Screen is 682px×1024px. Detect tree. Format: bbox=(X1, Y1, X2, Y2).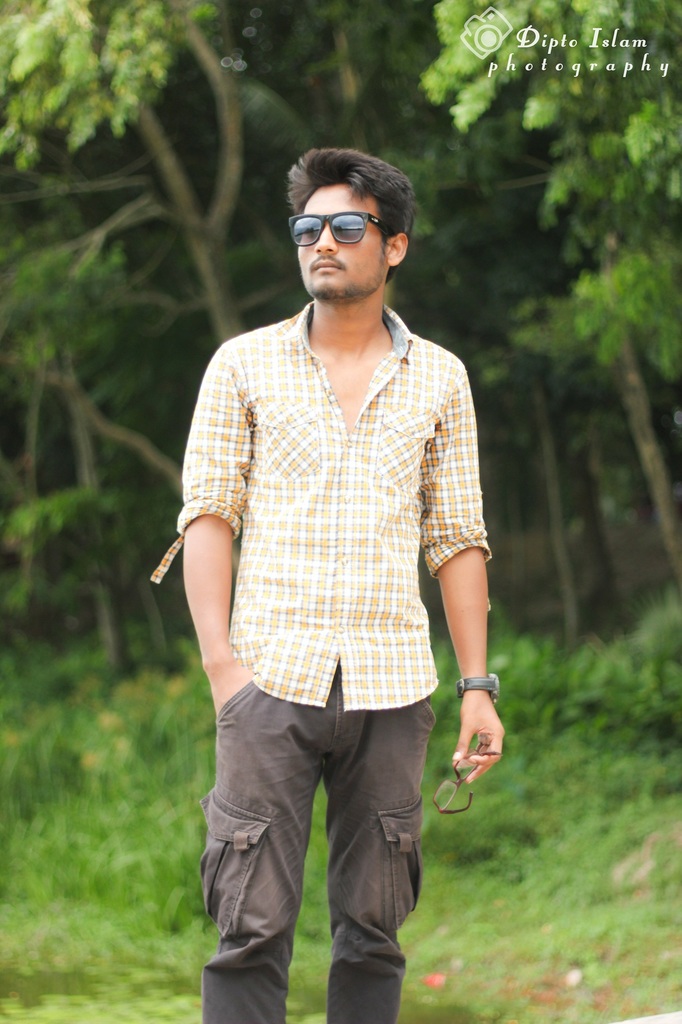
bbox=(209, 0, 527, 650).
